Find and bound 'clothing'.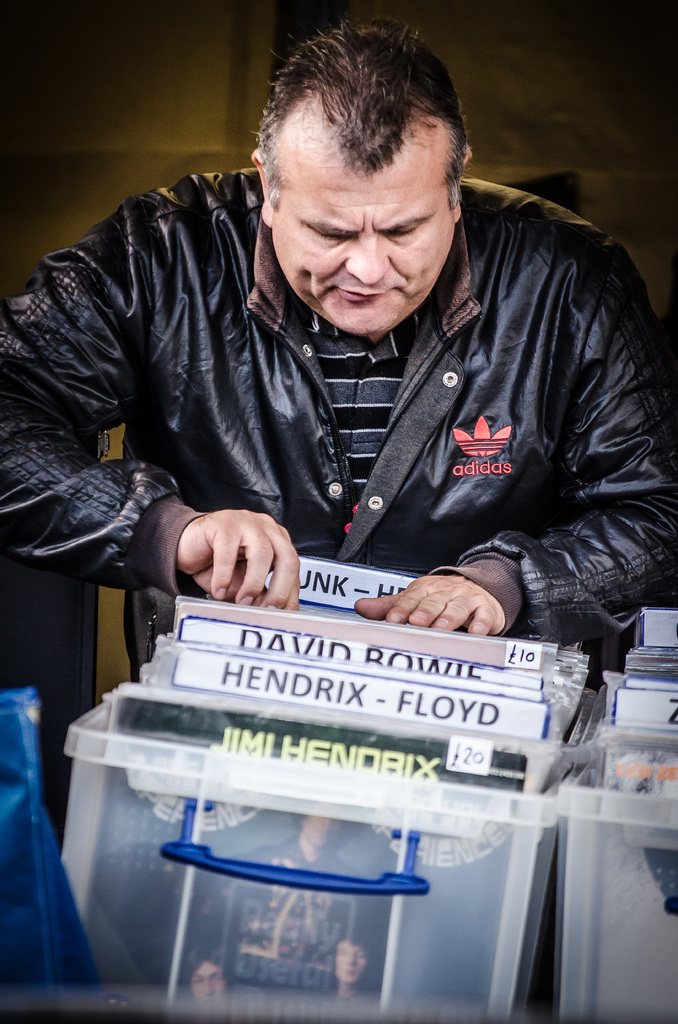
Bound: region(53, 163, 651, 614).
